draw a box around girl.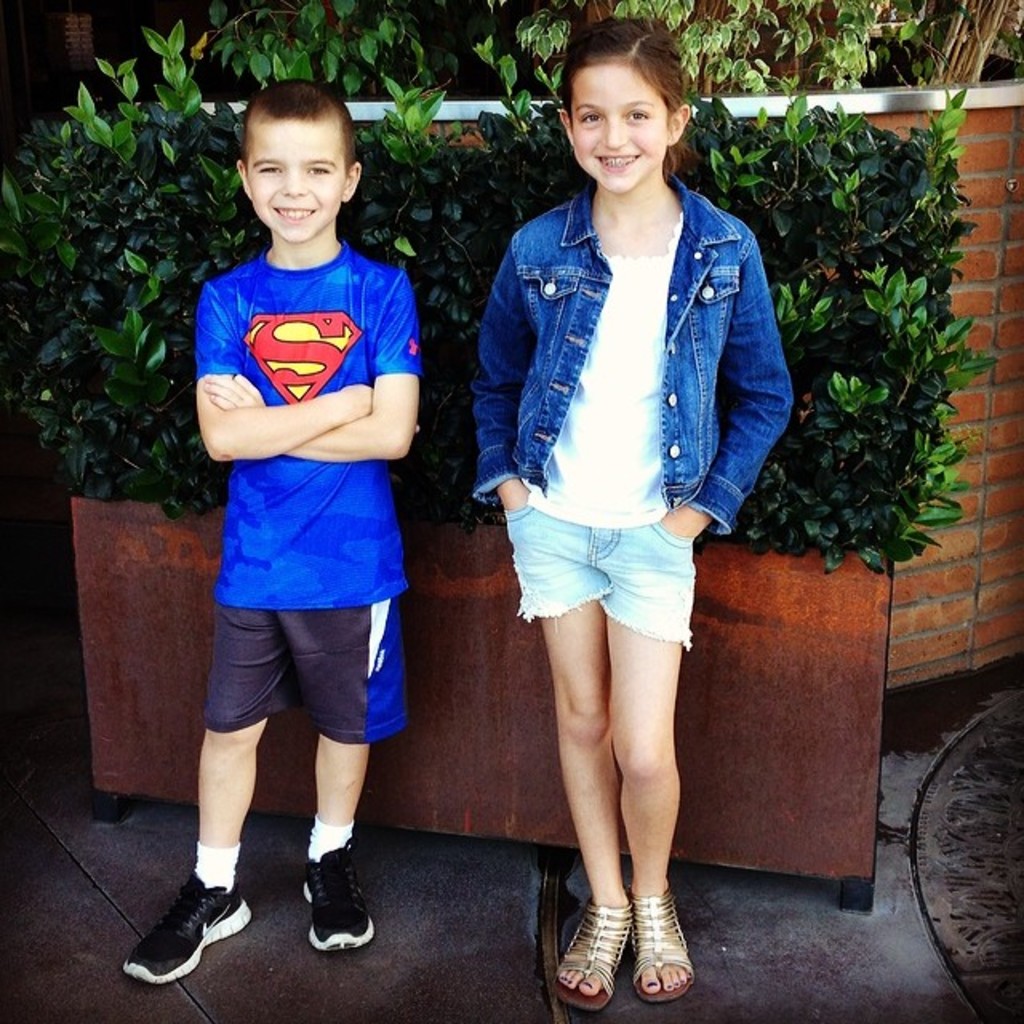
detection(467, 14, 794, 1010).
